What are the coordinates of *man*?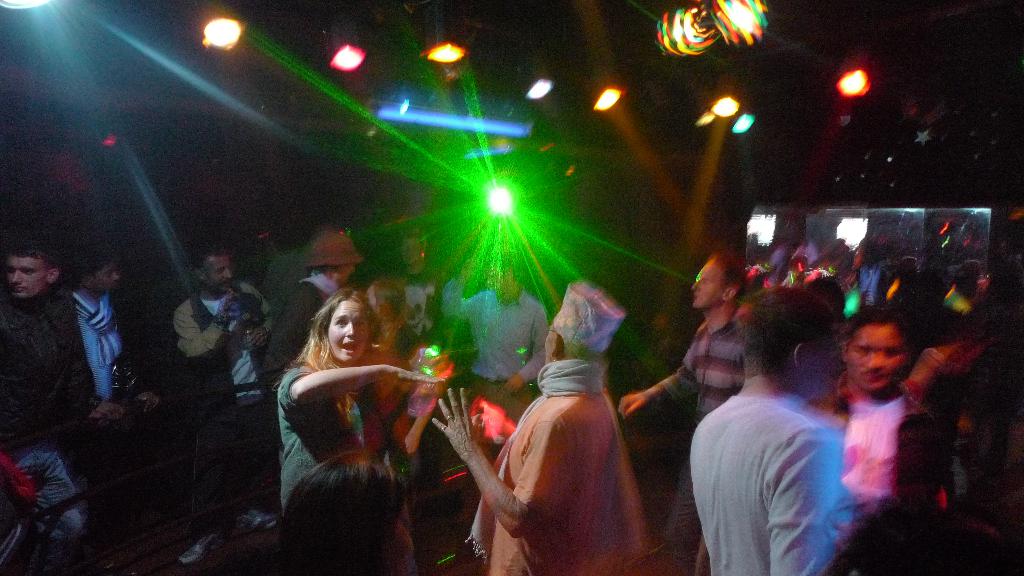
left=612, top=243, right=755, bottom=575.
